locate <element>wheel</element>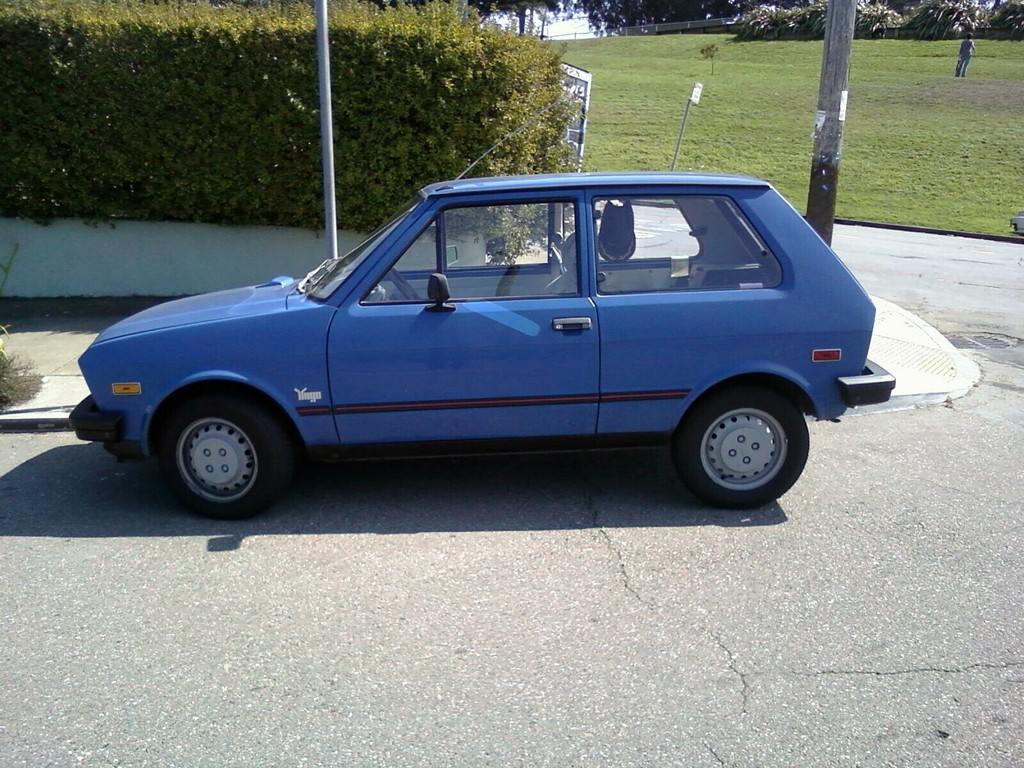
detection(150, 389, 291, 518)
